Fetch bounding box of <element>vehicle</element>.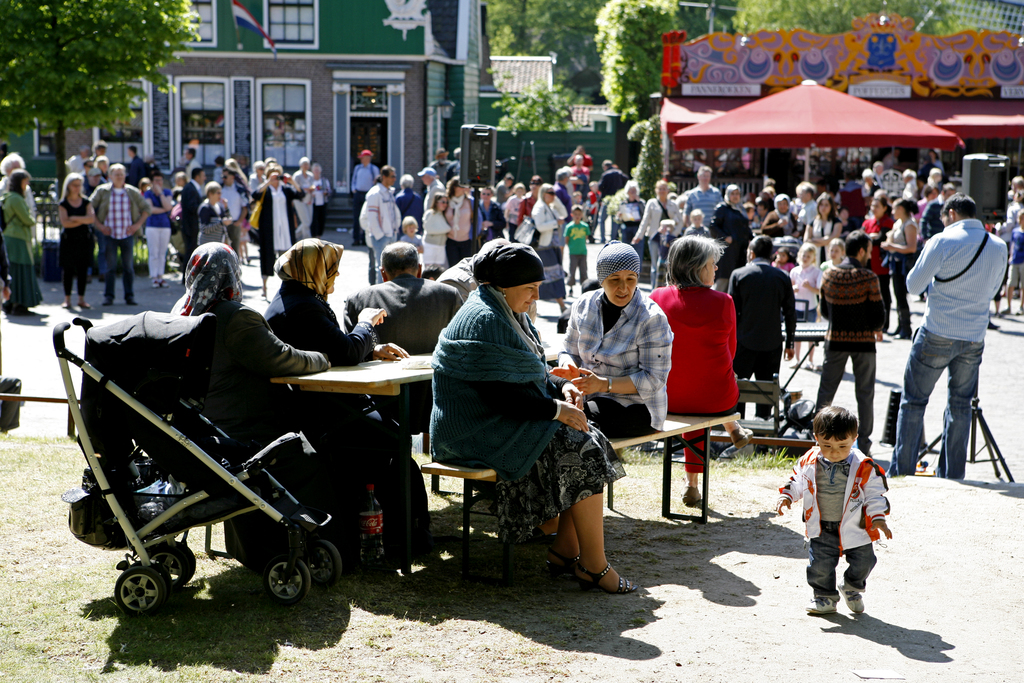
Bbox: BBox(53, 313, 352, 602).
